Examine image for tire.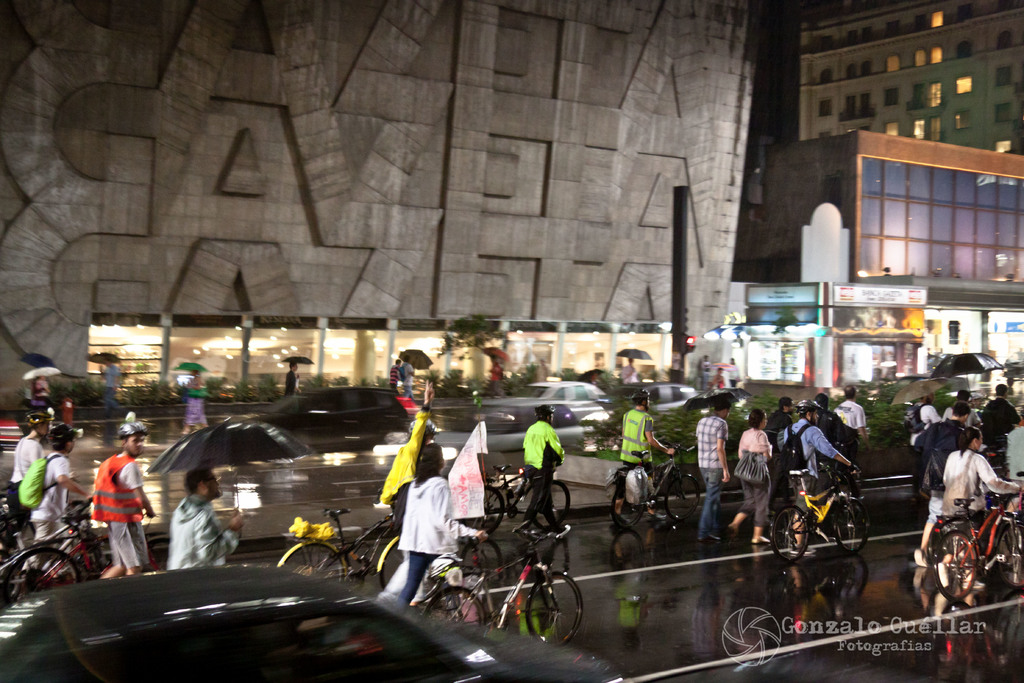
Examination result: detection(140, 533, 171, 575).
